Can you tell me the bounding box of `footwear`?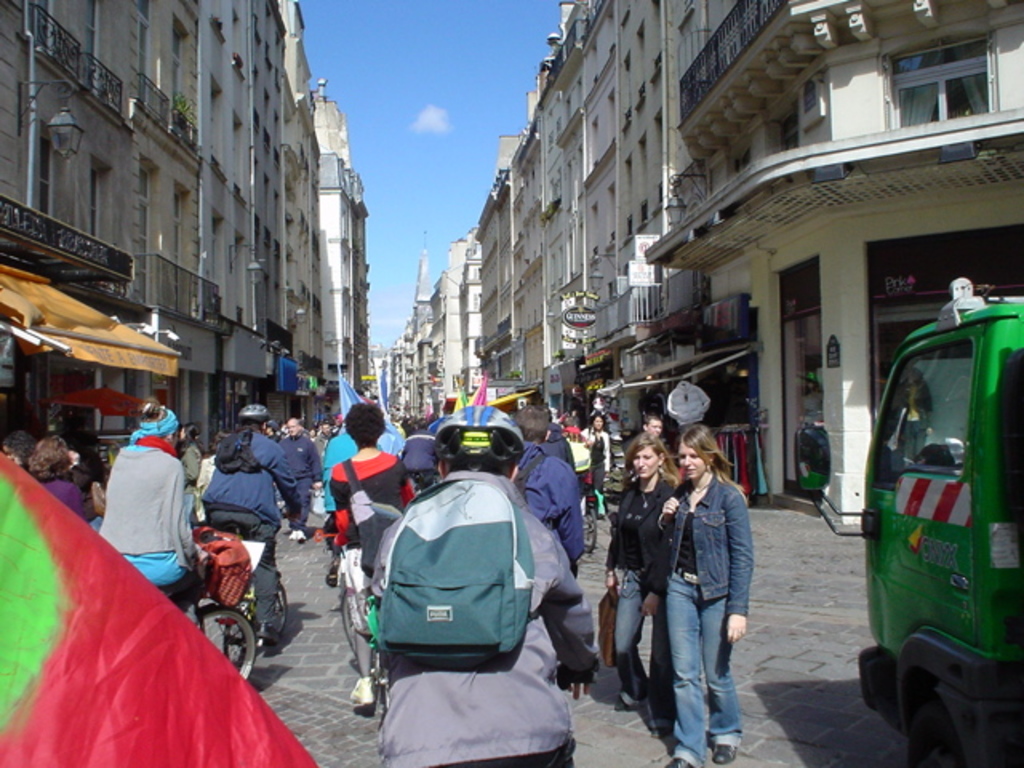
[x1=248, y1=624, x2=277, y2=642].
